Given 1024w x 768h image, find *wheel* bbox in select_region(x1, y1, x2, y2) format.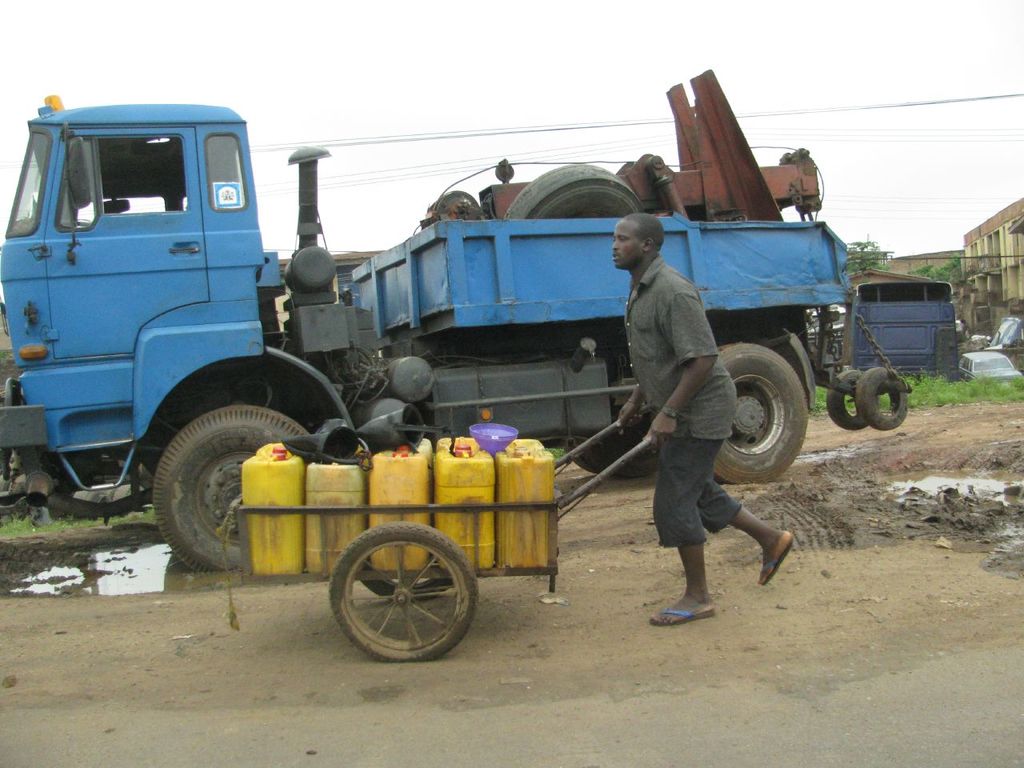
select_region(502, 165, 641, 218).
